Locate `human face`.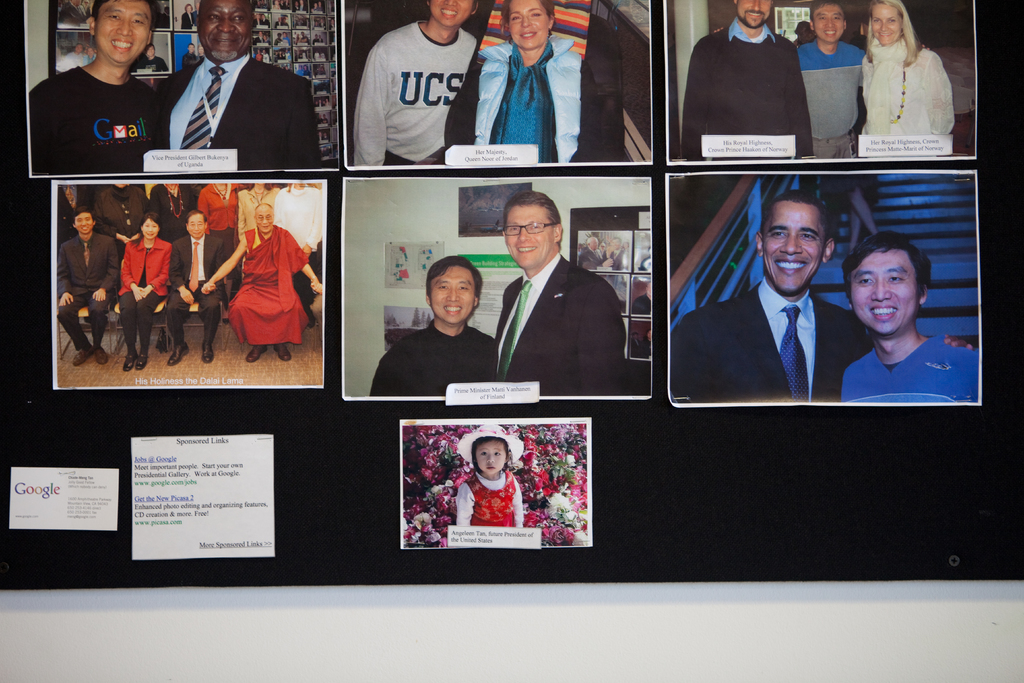
Bounding box: (left=812, top=3, right=849, bottom=41).
